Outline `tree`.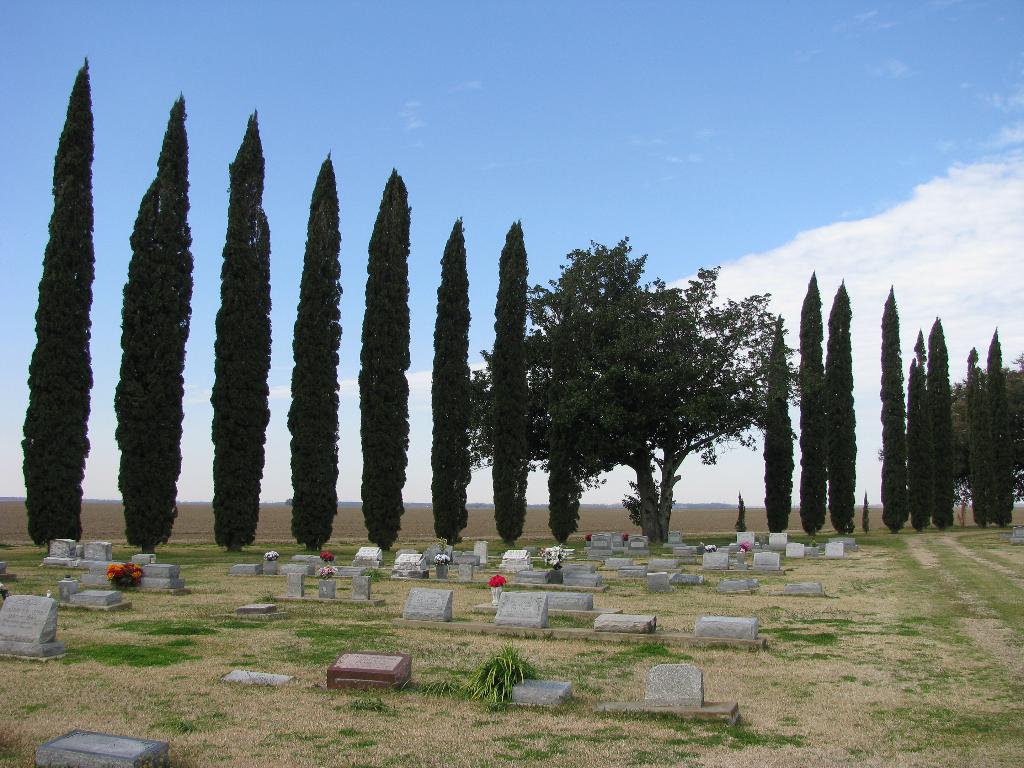
Outline: <region>545, 380, 597, 552</region>.
